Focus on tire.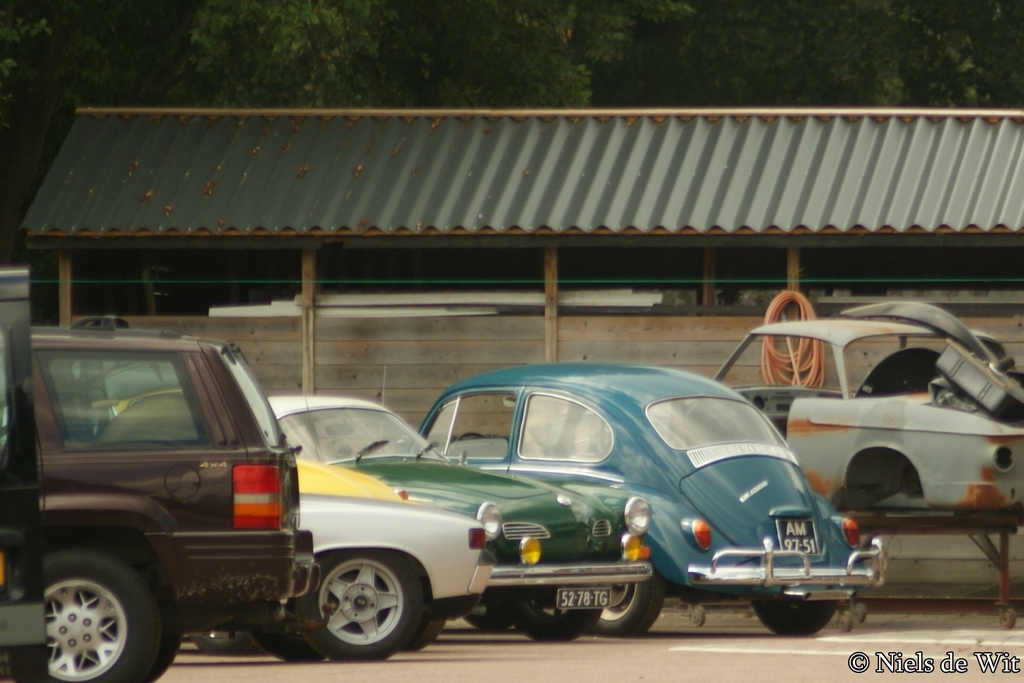
Focused at {"x1": 463, "y1": 602, "x2": 515, "y2": 636}.
